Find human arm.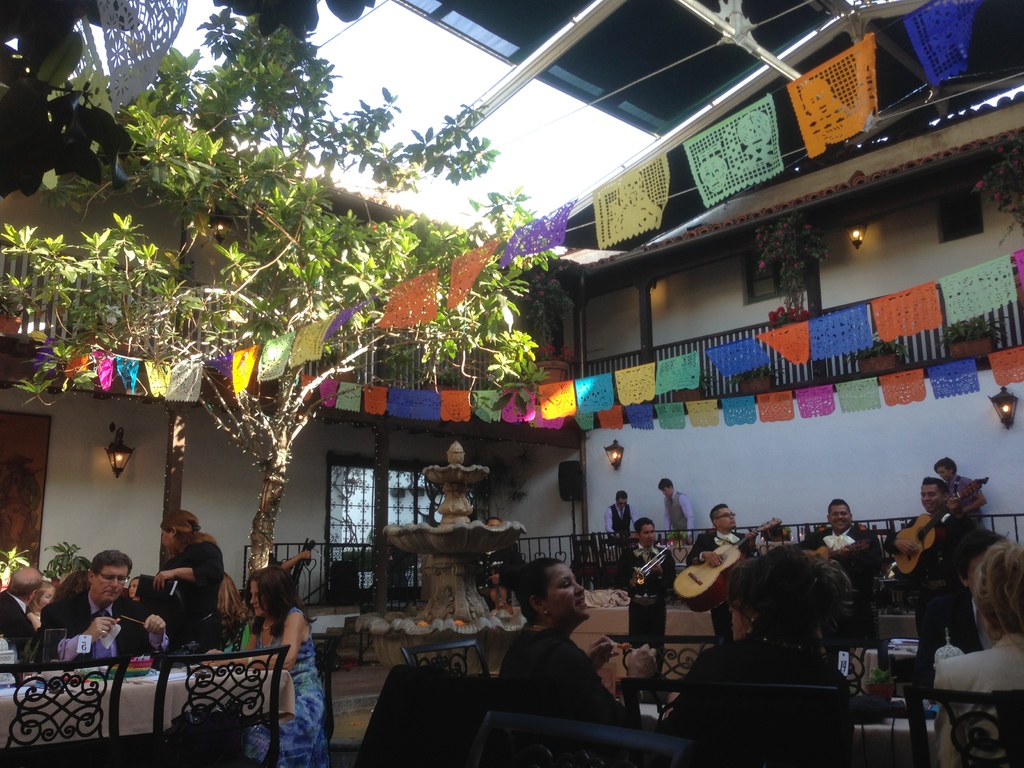
664:495:671:531.
